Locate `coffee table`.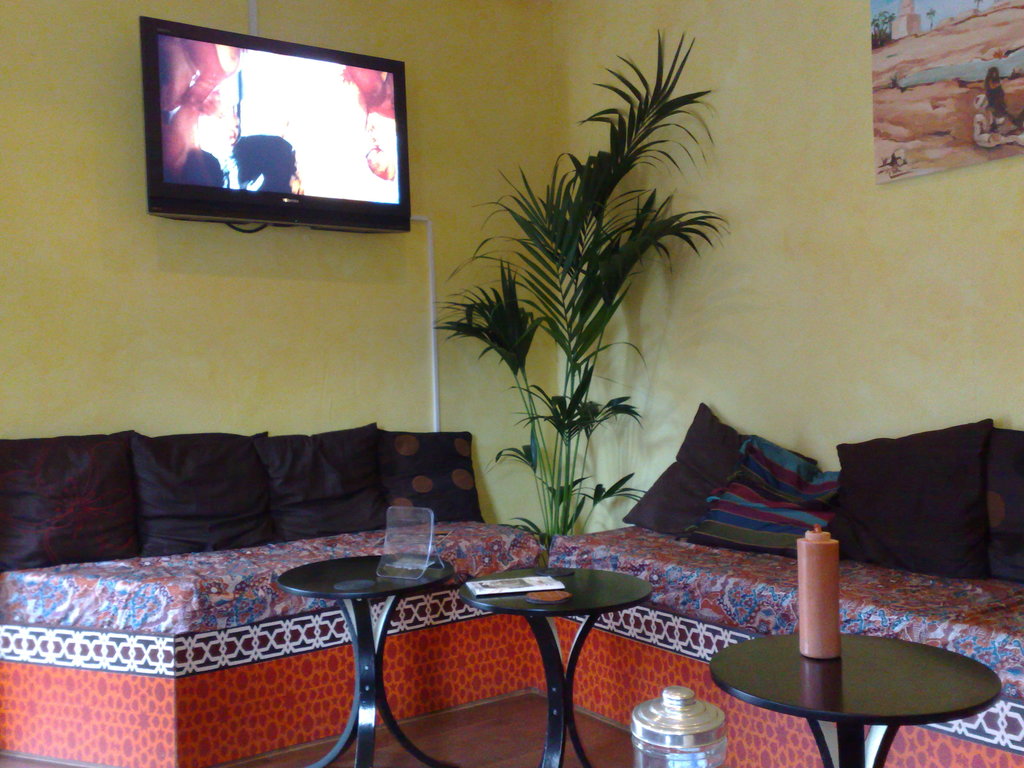
Bounding box: <box>708,628,1004,767</box>.
